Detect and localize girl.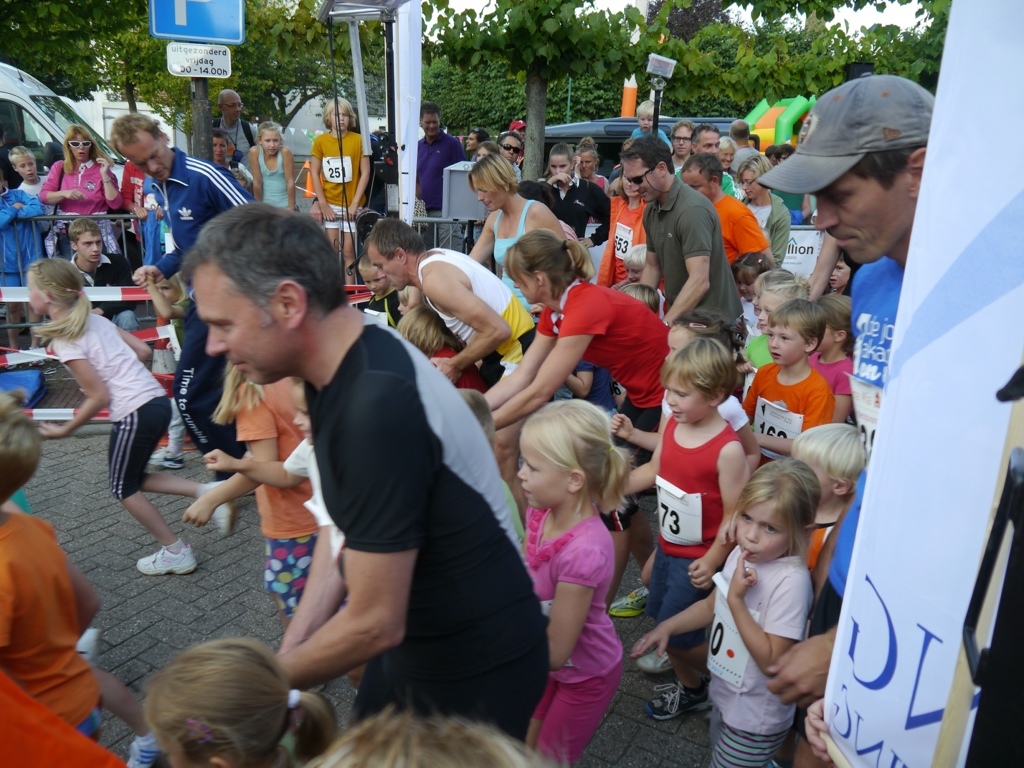
Localized at <region>811, 296, 856, 422</region>.
